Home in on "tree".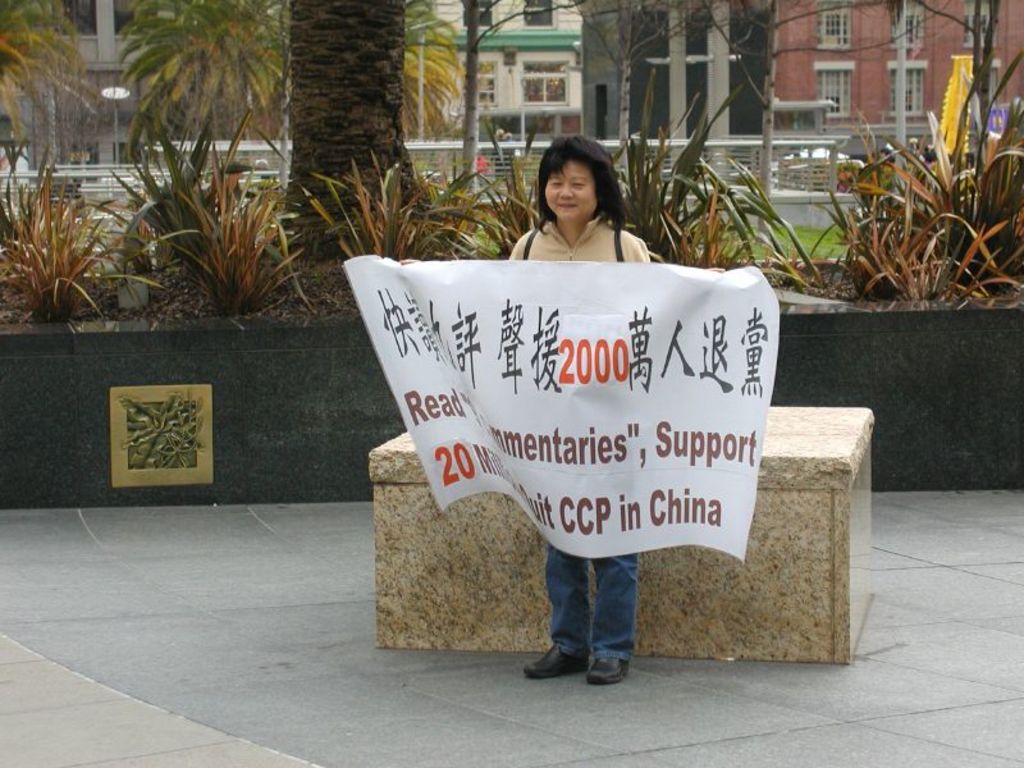
Homed in at l=276, t=0, r=425, b=259.
